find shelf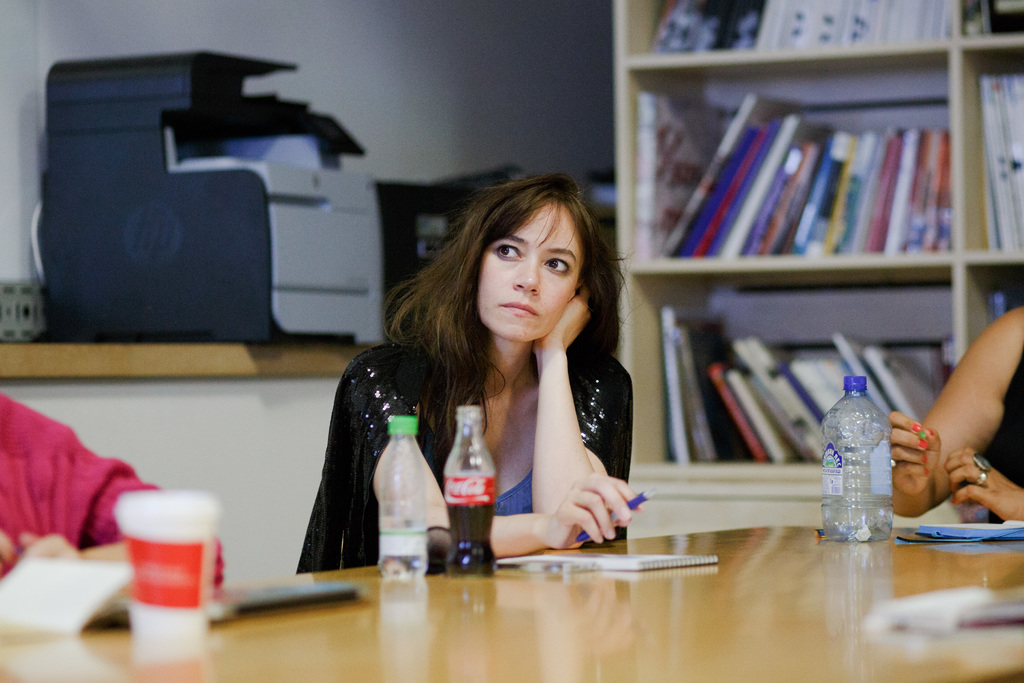
[left=957, top=263, right=1023, bottom=361]
